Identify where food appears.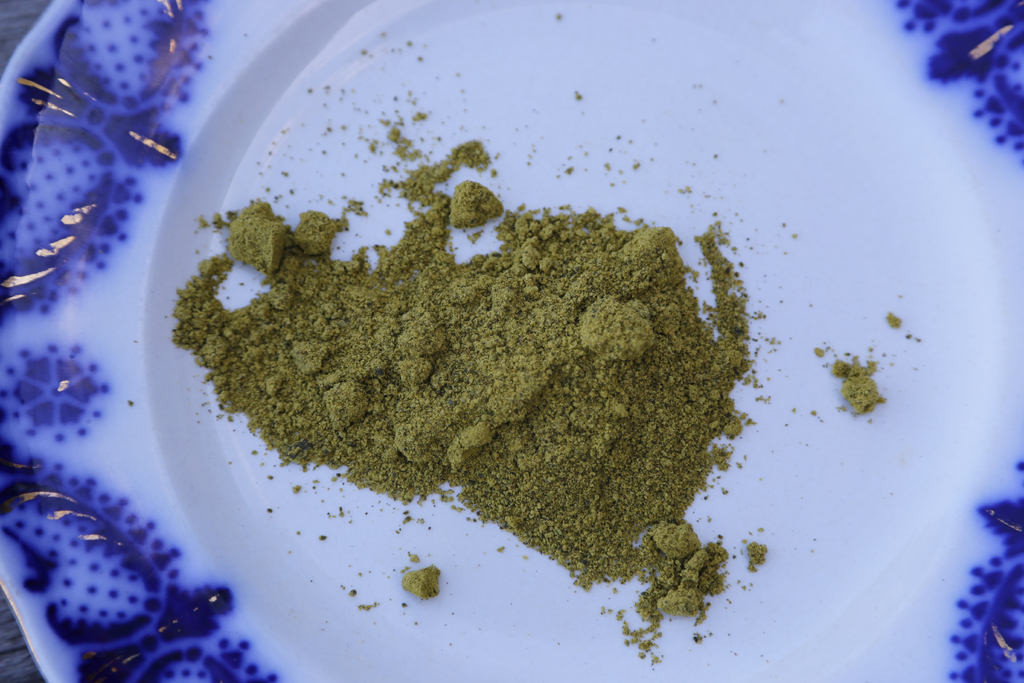
Appears at {"x1": 174, "y1": 140, "x2": 772, "y2": 568}.
